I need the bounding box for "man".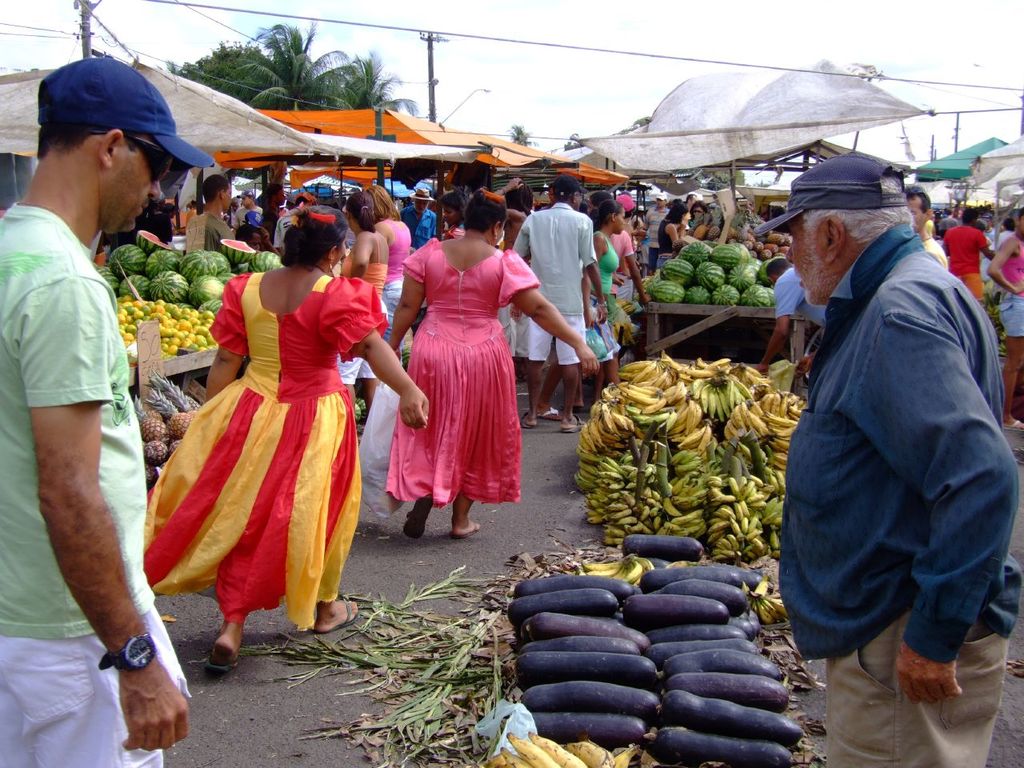
Here it is: (x1=0, y1=51, x2=197, y2=767).
